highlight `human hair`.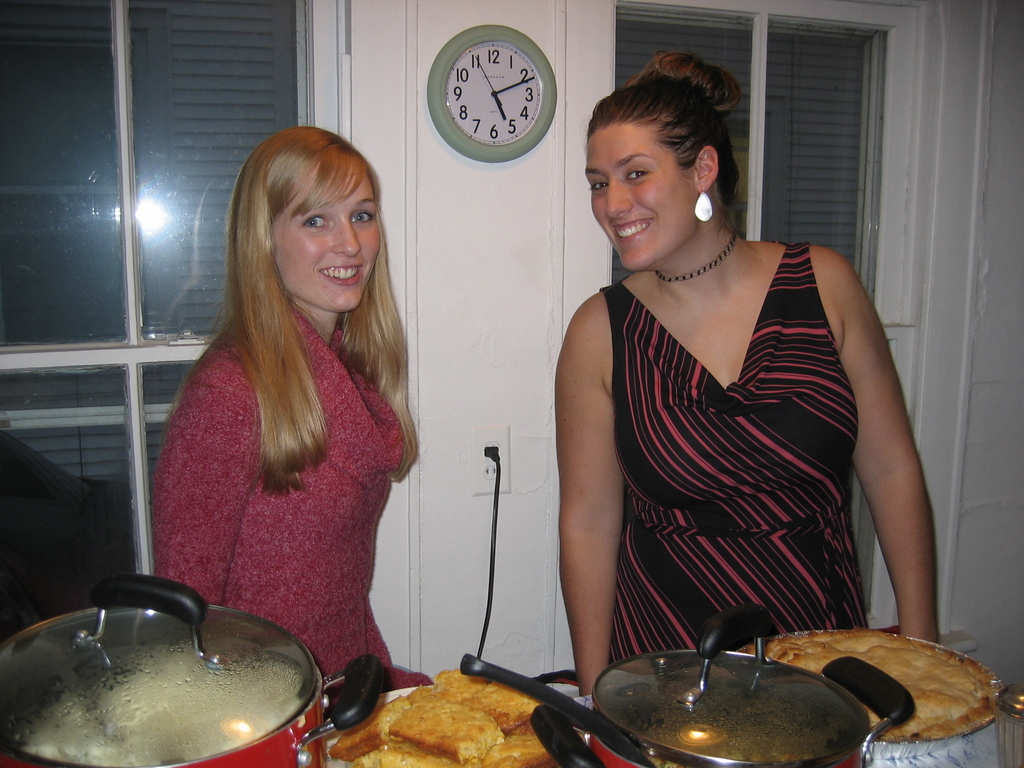
Highlighted region: [x1=163, y1=98, x2=412, y2=527].
